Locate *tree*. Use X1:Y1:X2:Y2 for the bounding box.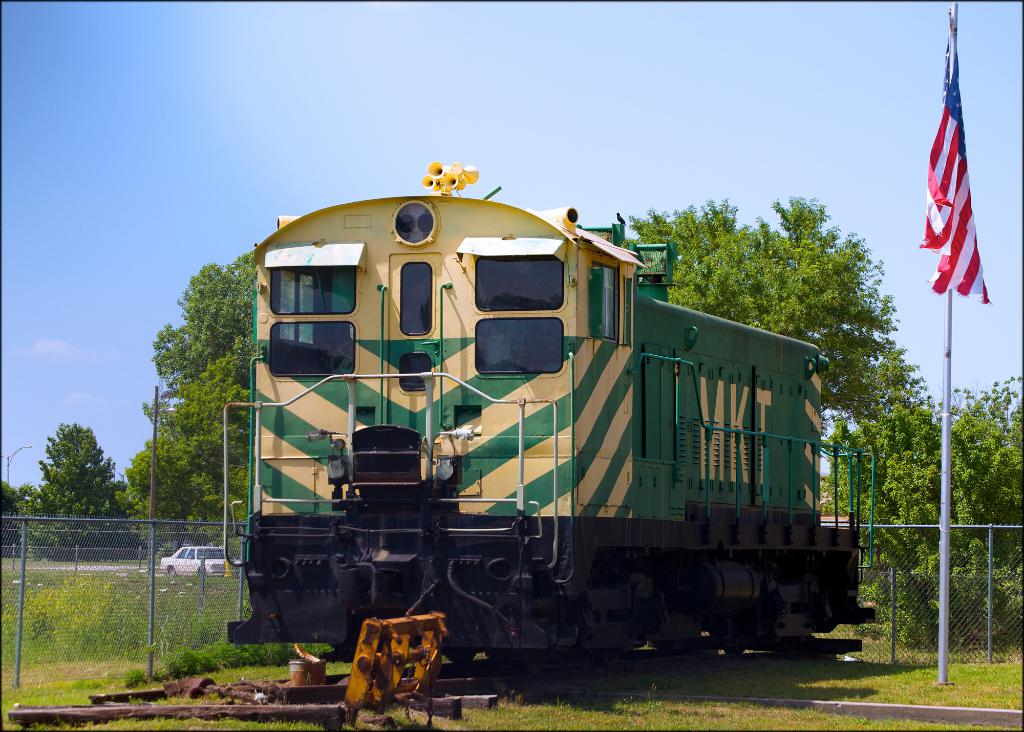
20:422:128:562.
